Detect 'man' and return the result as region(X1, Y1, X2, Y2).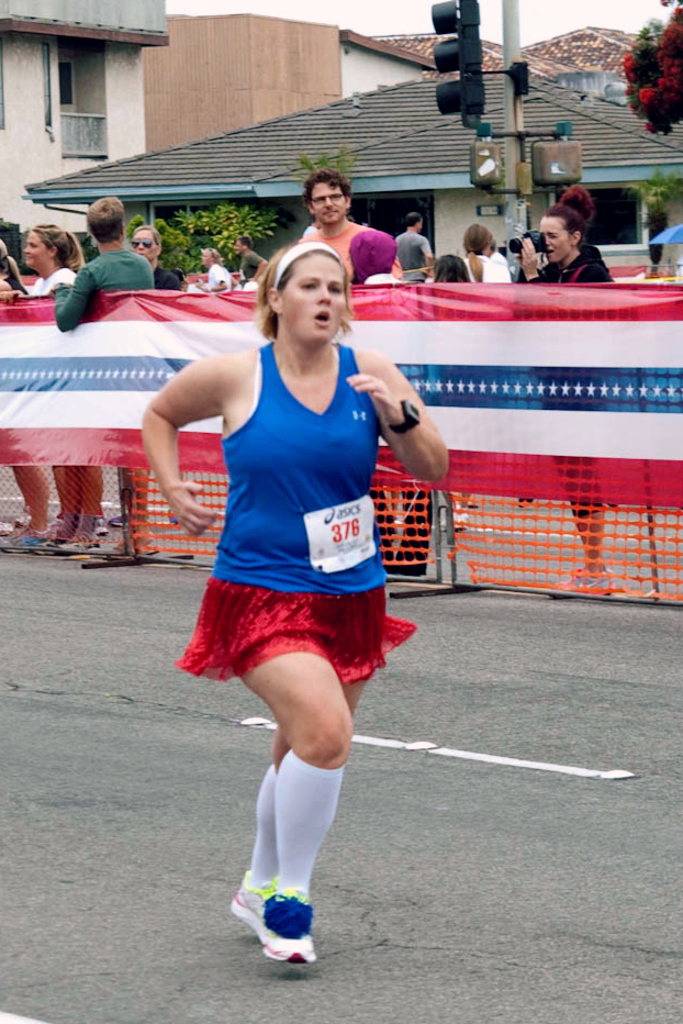
region(233, 234, 273, 283).
